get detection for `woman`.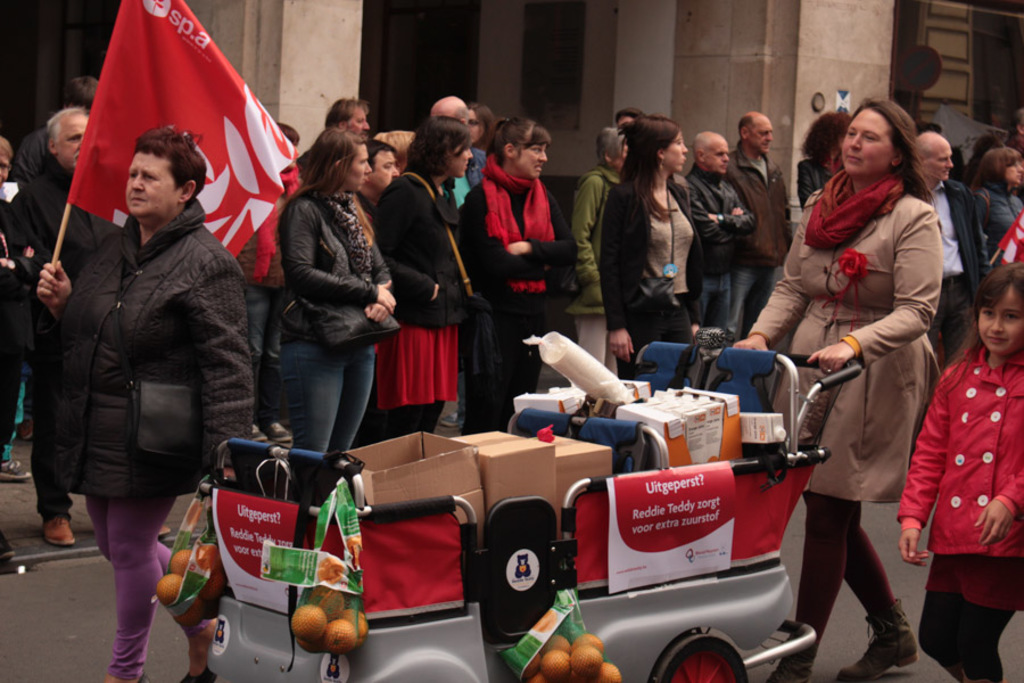
Detection: crop(280, 127, 396, 450).
